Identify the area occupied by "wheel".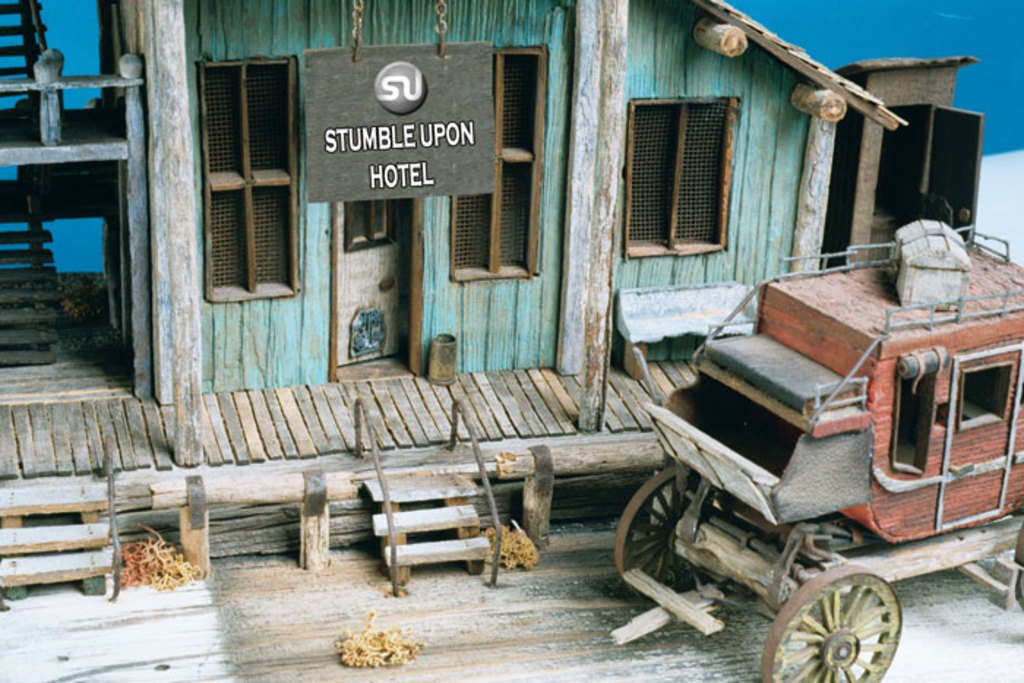
Area: {"x1": 762, "y1": 560, "x2": 908, "y2": 682}.
